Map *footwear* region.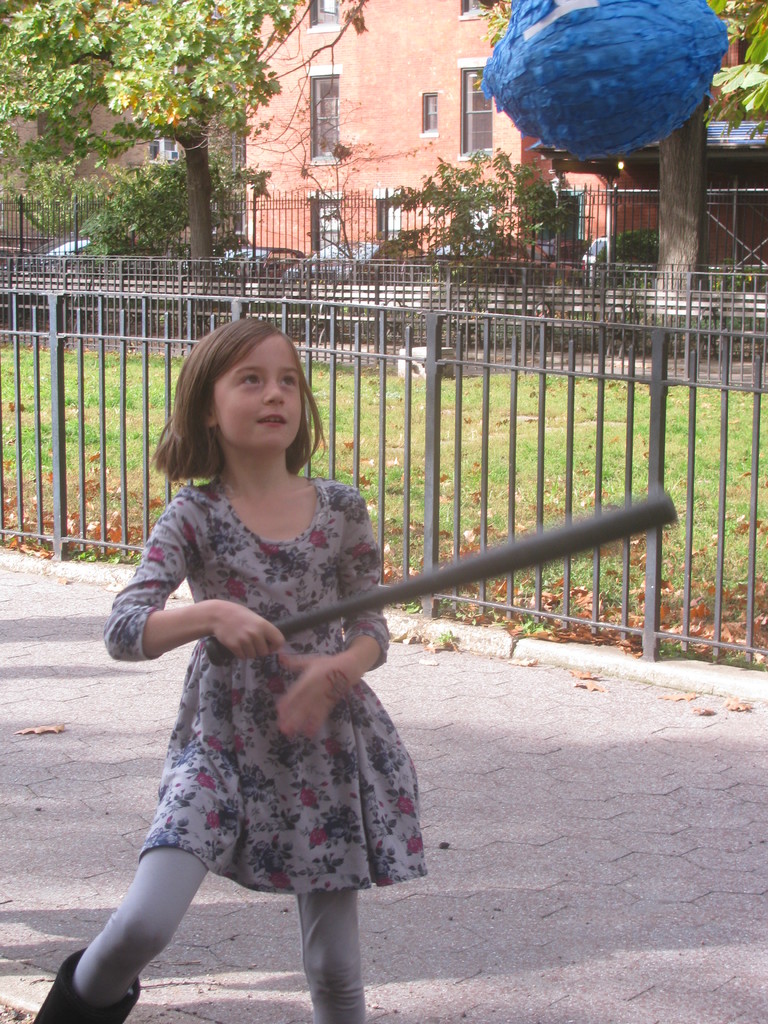
Mapped to (24,950,142,1023).
